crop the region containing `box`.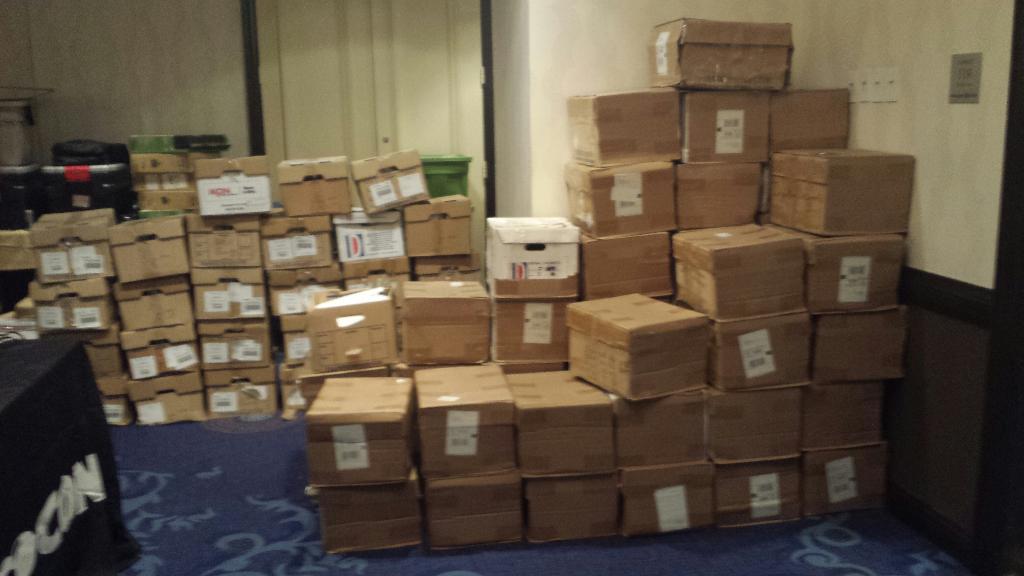
Crop region: [581,228,676,295].
